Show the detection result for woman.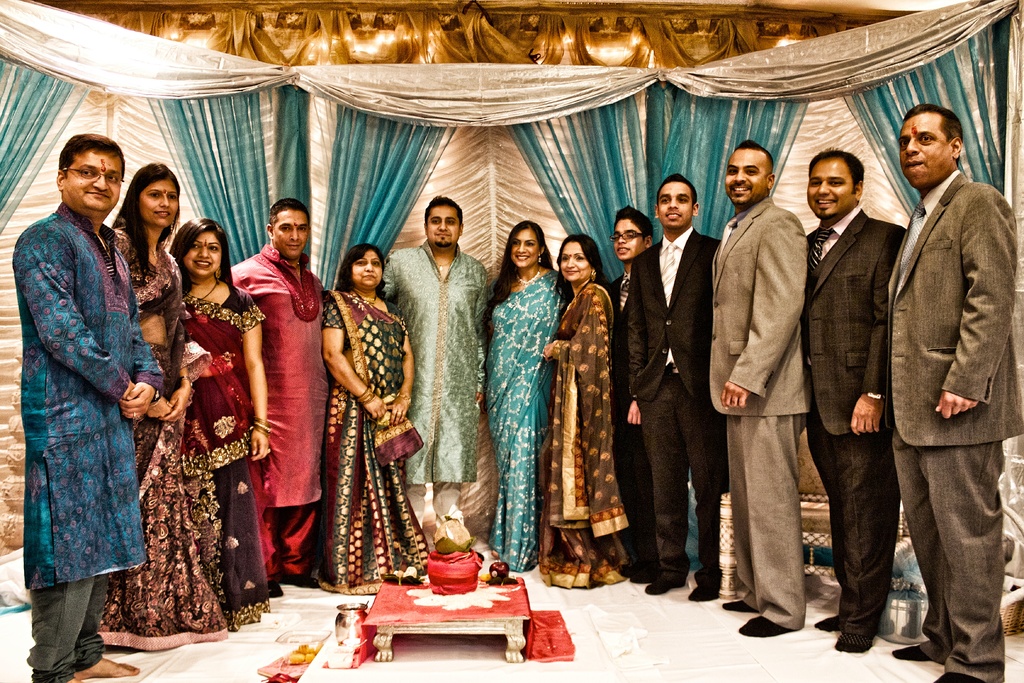
<bbox>301, 245, 436, 597</bbox>.
